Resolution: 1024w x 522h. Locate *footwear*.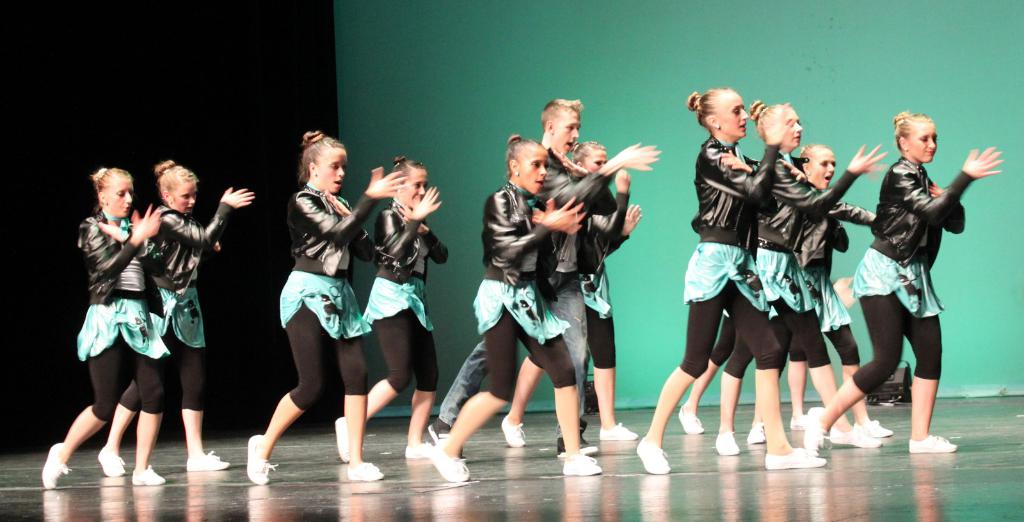
432, 438, 465, 482.
